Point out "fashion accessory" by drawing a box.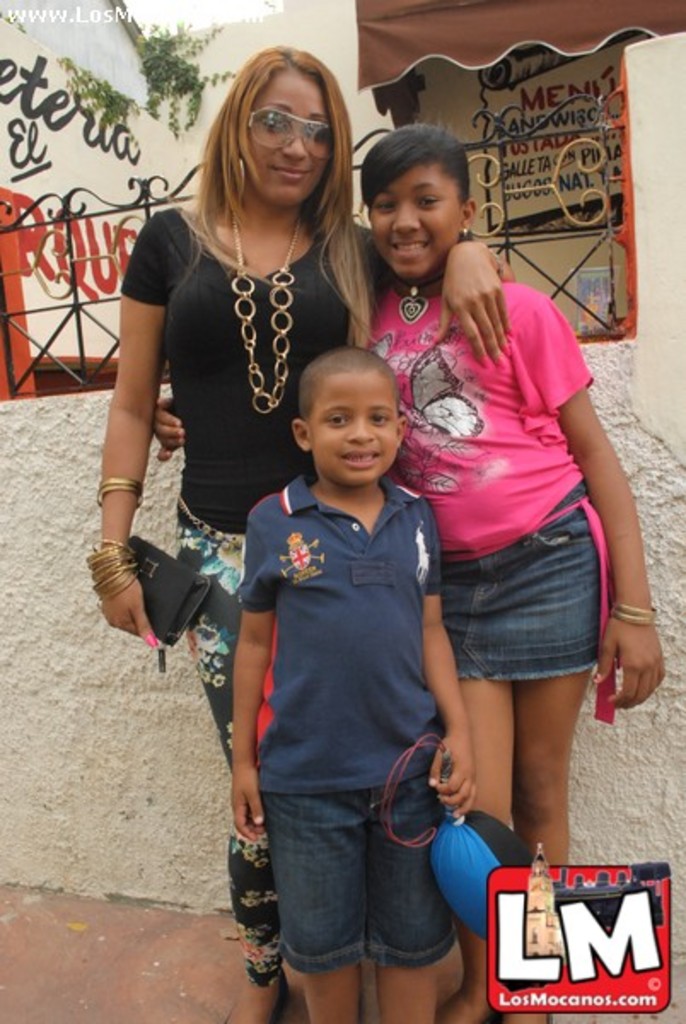
461 222 473 239.
